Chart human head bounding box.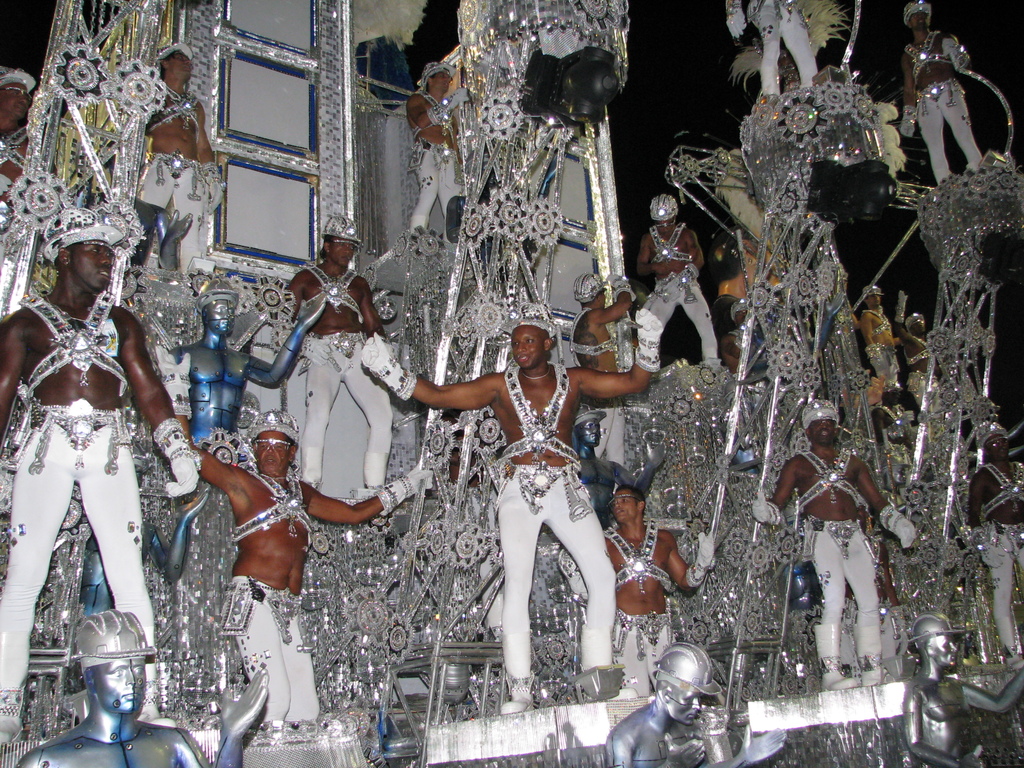
Charted: 510, 322, 553, 366.
